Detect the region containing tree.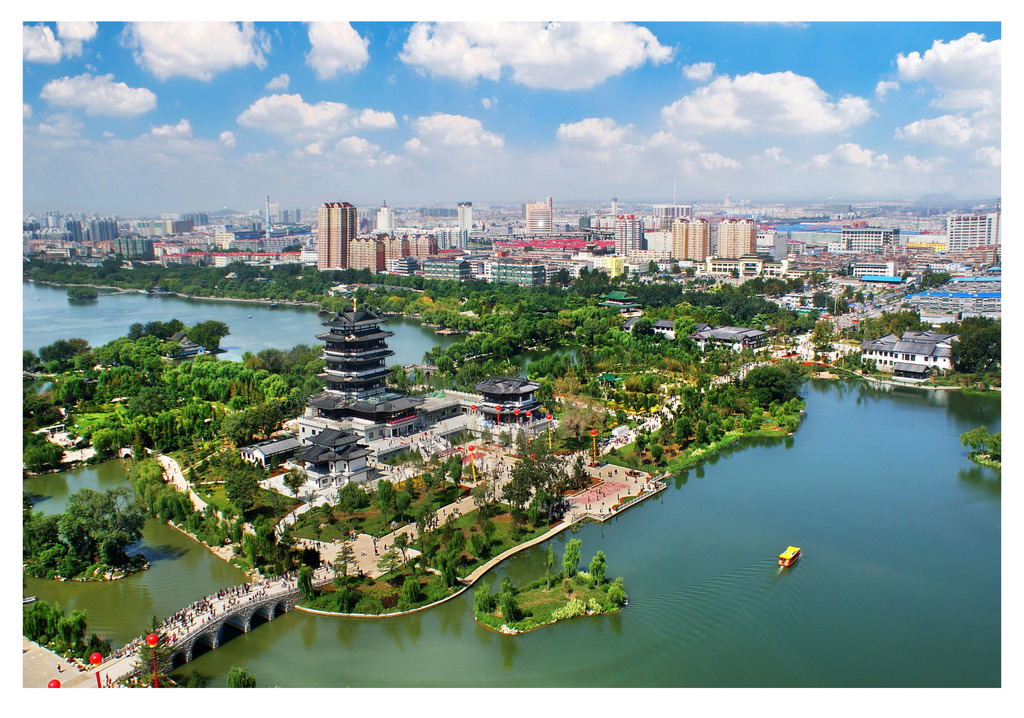
[334, 572, 356, 616].
